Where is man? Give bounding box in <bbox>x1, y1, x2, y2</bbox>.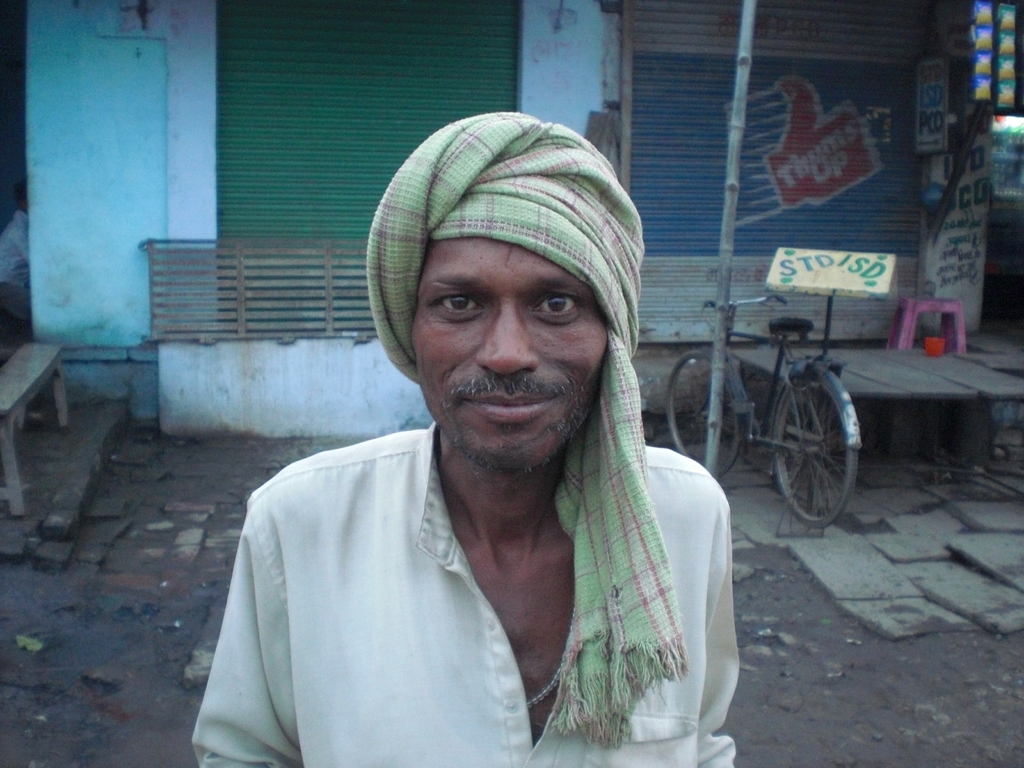
<bbox>188, 111, 814, 767</bbox>.
